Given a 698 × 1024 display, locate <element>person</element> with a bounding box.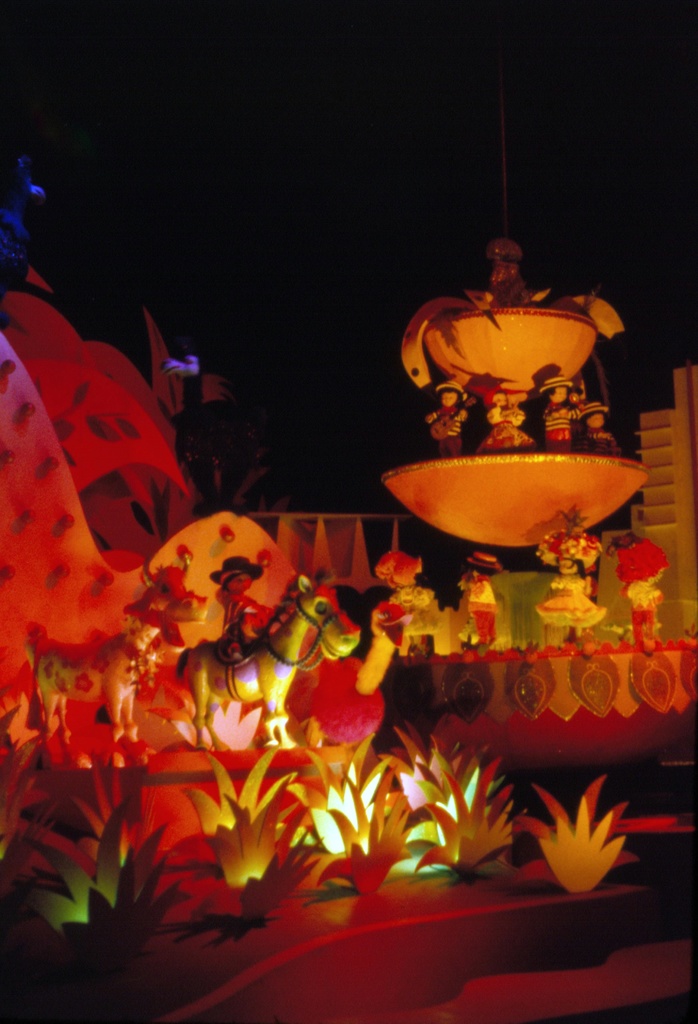
Located: [x1=584, y1=388, x2=617, y2=461].
